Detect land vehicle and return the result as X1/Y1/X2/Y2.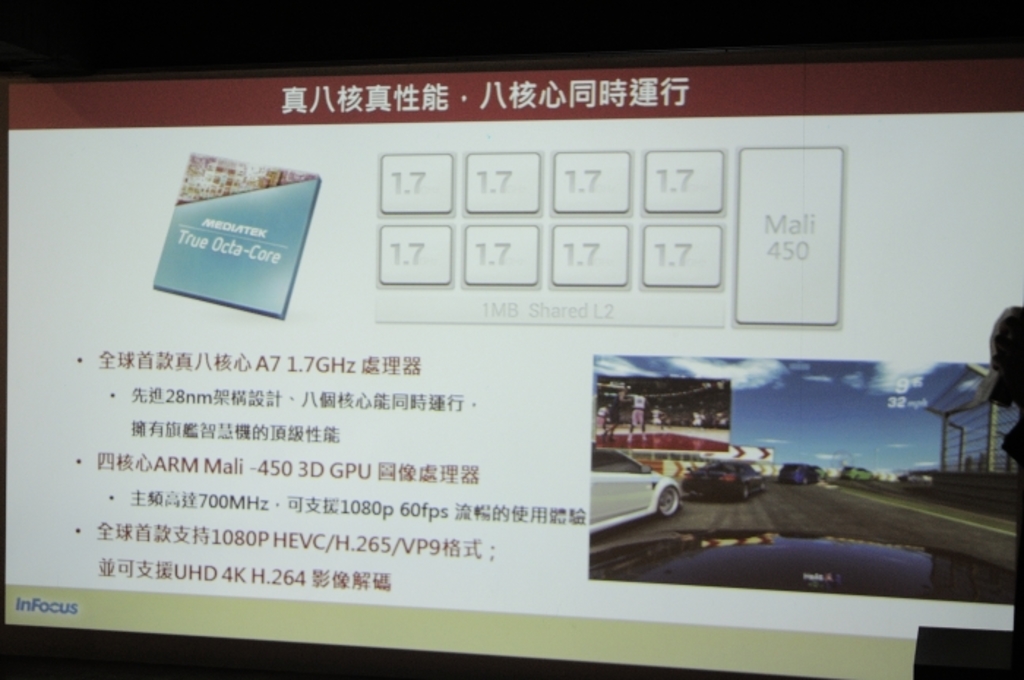
579/436/685/551.
